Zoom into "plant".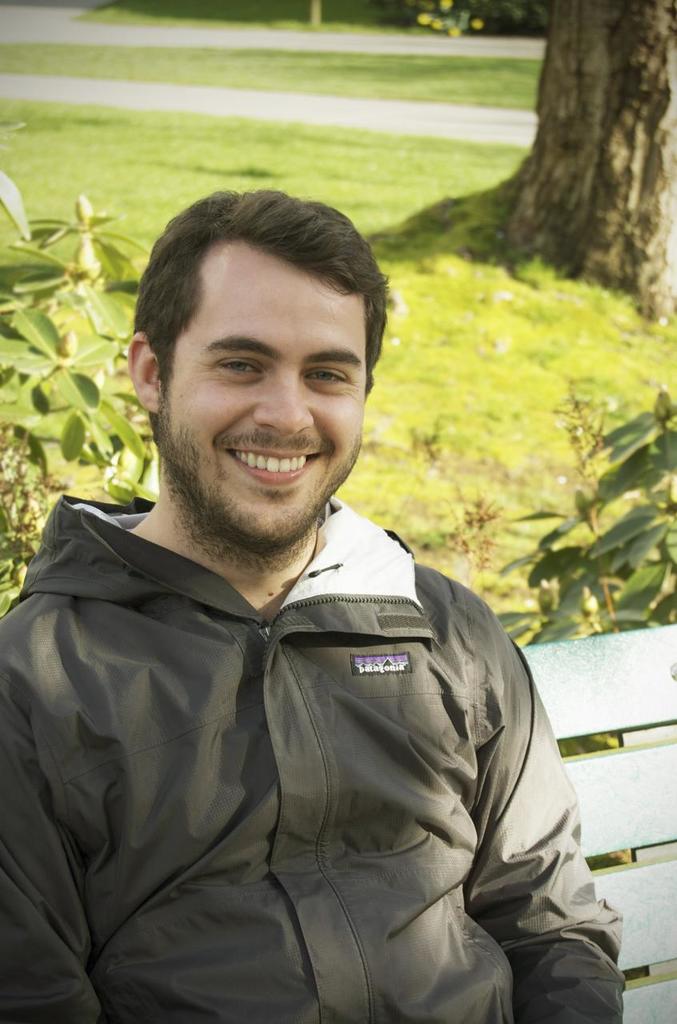
Zoom target: {"x1": 527, "y1": 374, "x2": 676, "y2": 986}.
